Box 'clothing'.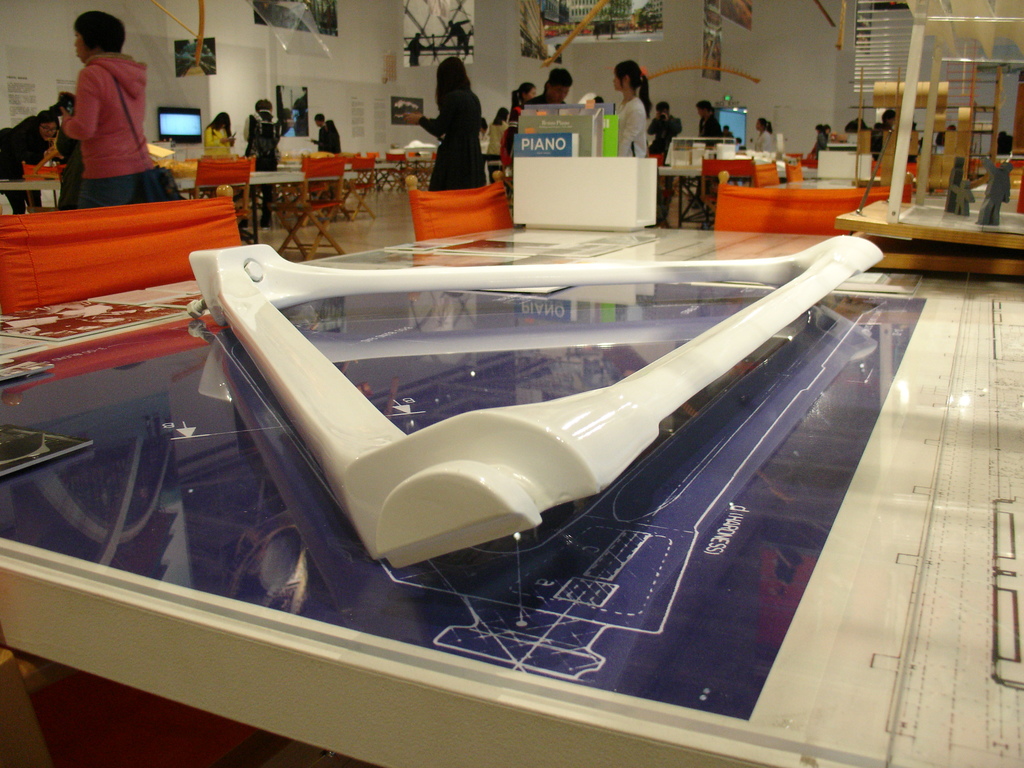
[left=419, top=90, right=488, bottom=196].
